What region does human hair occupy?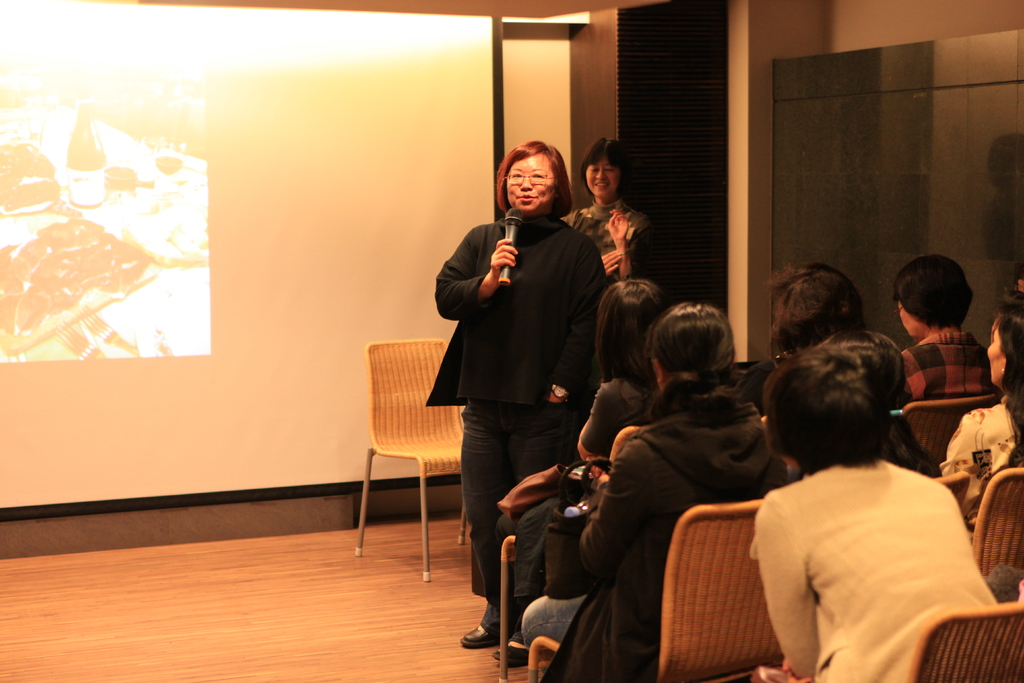
box(990, 288, 1023, 454).
